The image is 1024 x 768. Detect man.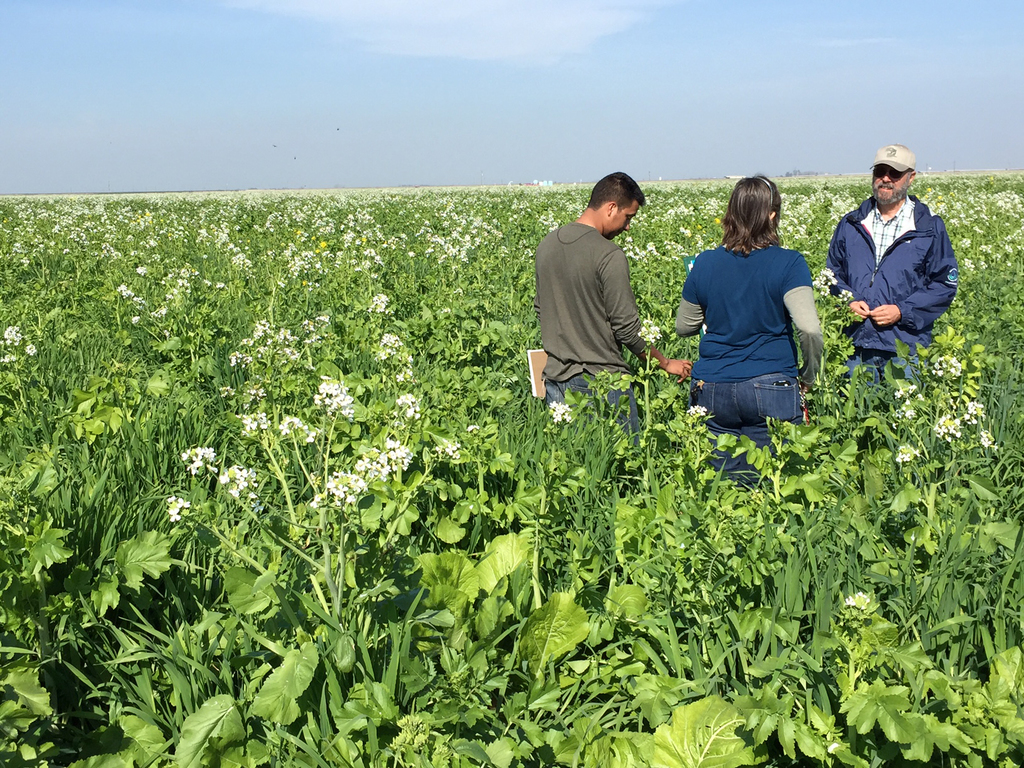
Detection: bbox=(825, 135, 965, 410).
